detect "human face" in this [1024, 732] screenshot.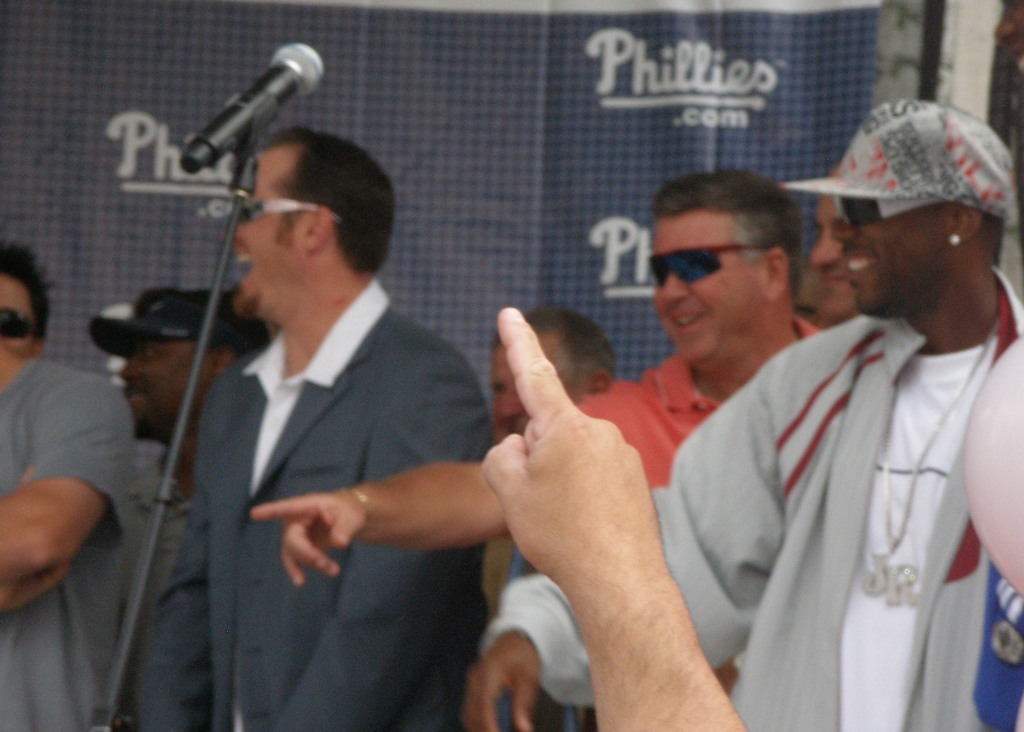
Detection: BBox(837, 191, 957, 314).
